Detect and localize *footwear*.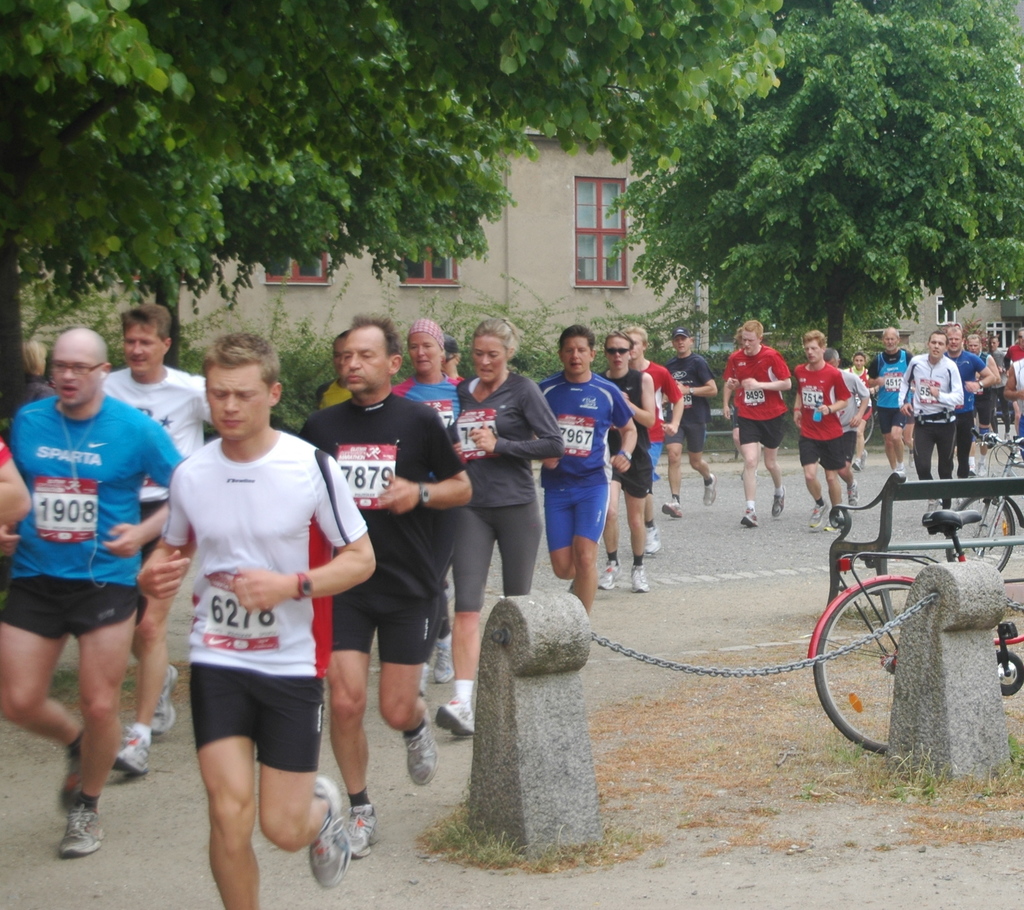
Localized at bbox=(968, 458, 980, 474).
